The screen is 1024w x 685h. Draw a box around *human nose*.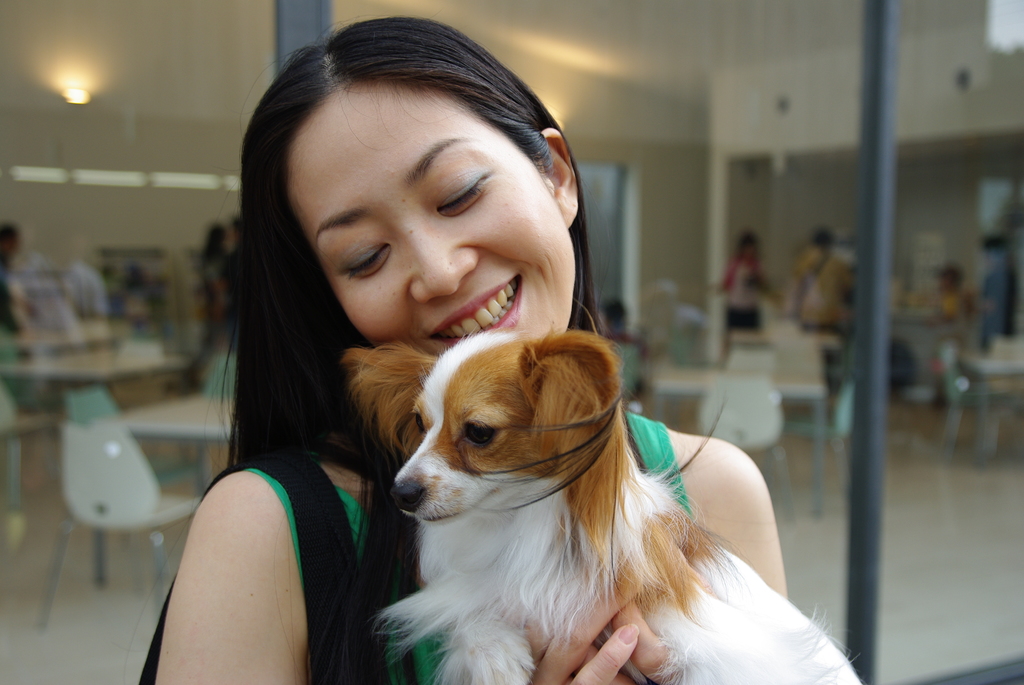
pyautogui.locateOnScreen(408, 232, 481, 301).
